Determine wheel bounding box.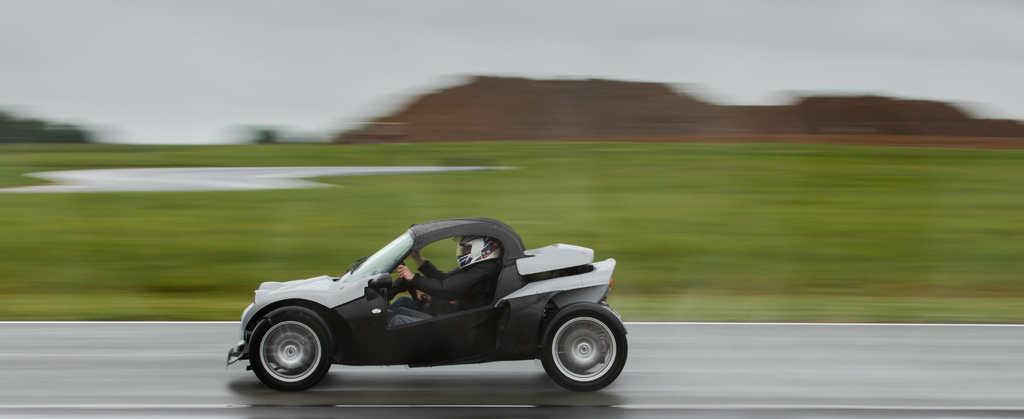
Determined: x1=397 y1=261 x2=433 y2=313.
